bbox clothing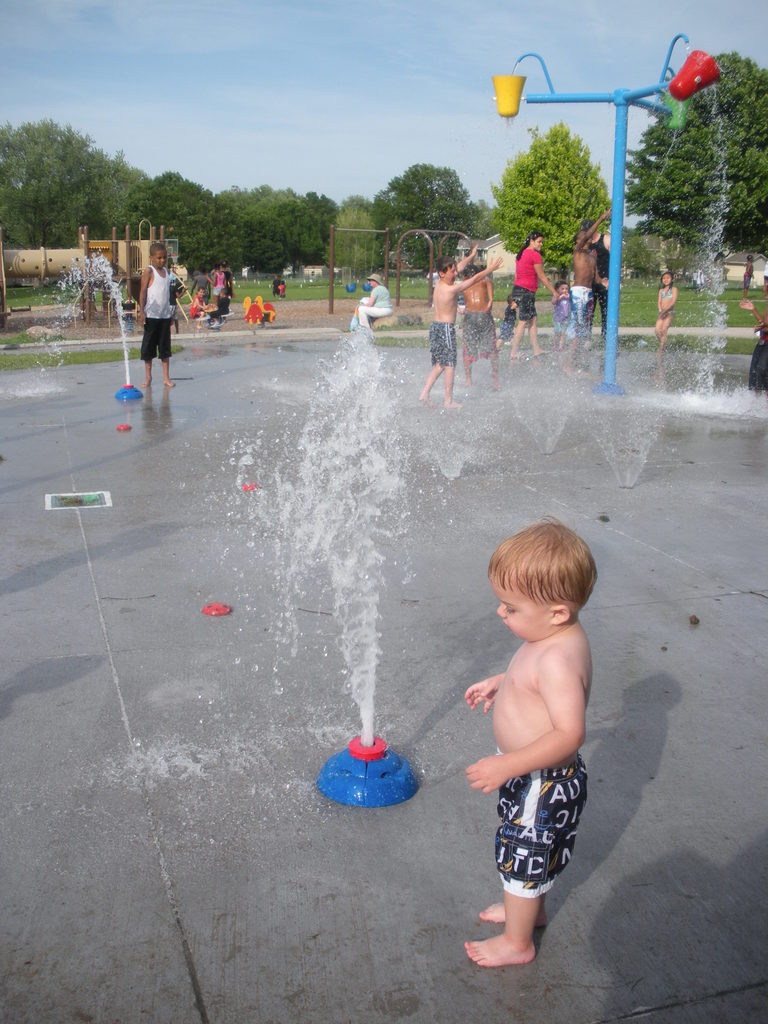
BBox(433, 247, 499, 382)
